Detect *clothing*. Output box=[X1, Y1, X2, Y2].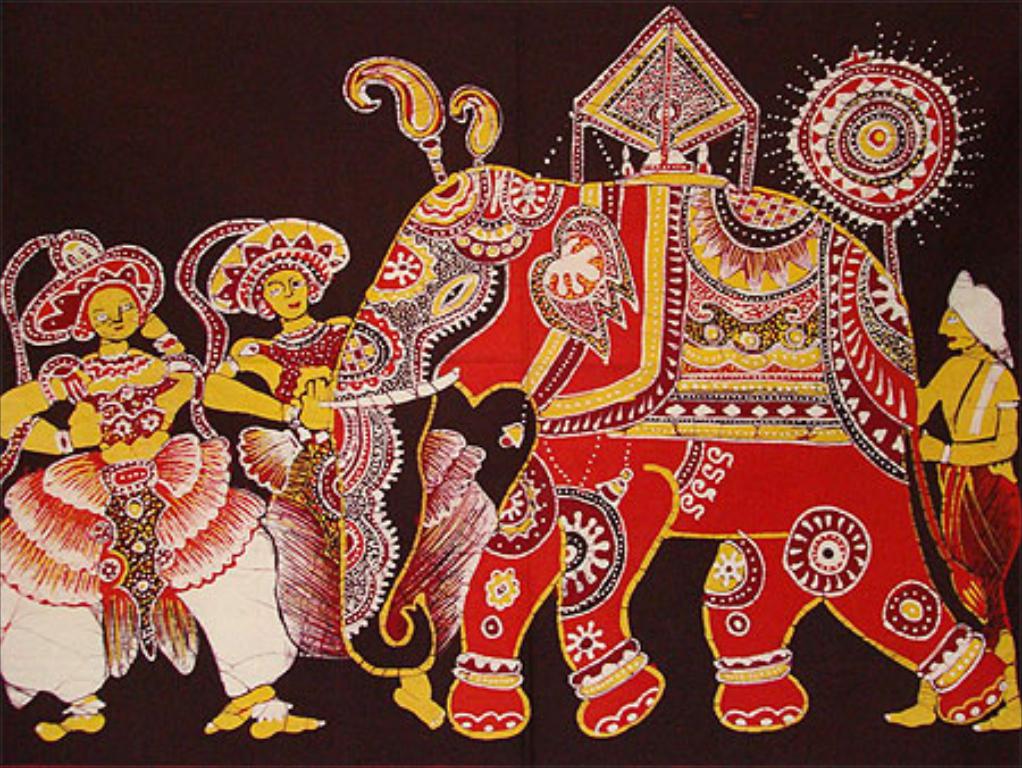
box=[924, 454, 1020, 659].
